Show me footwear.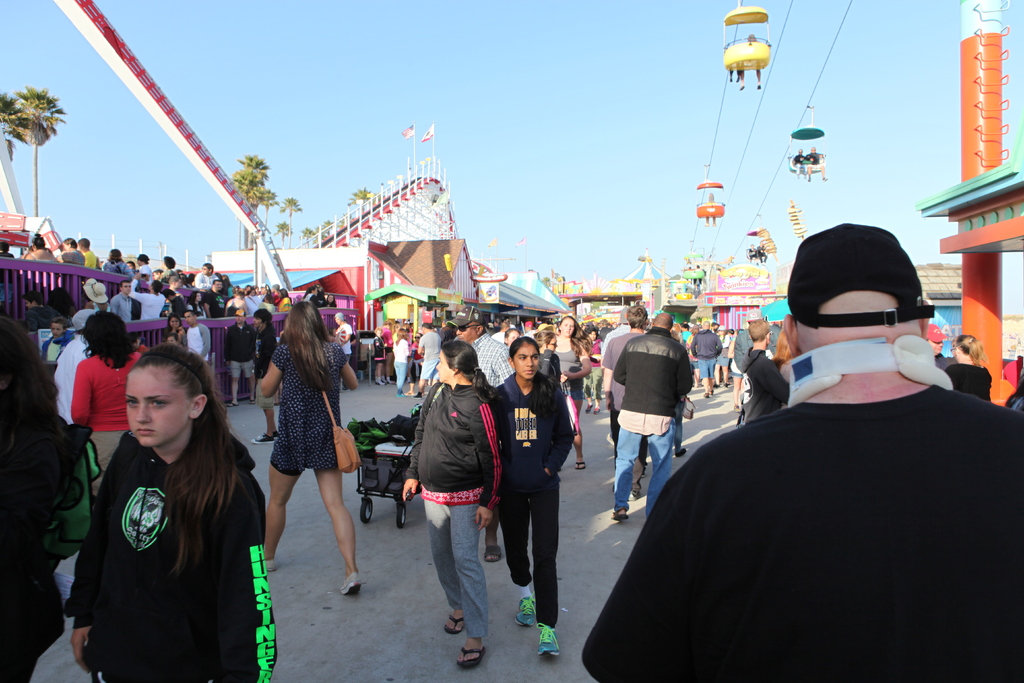
footwear is here: 735,408,740,413.
